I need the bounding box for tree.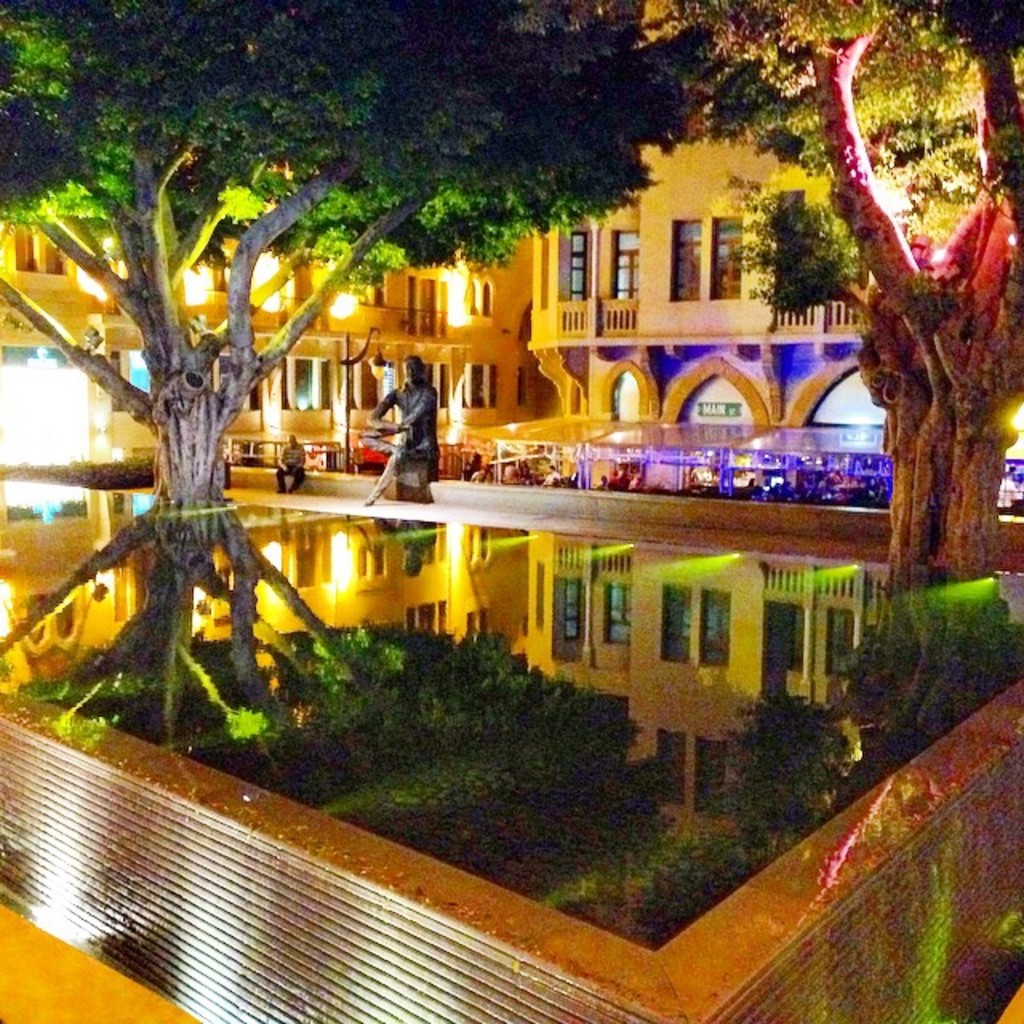
Here it is: 0/0/782/744.
